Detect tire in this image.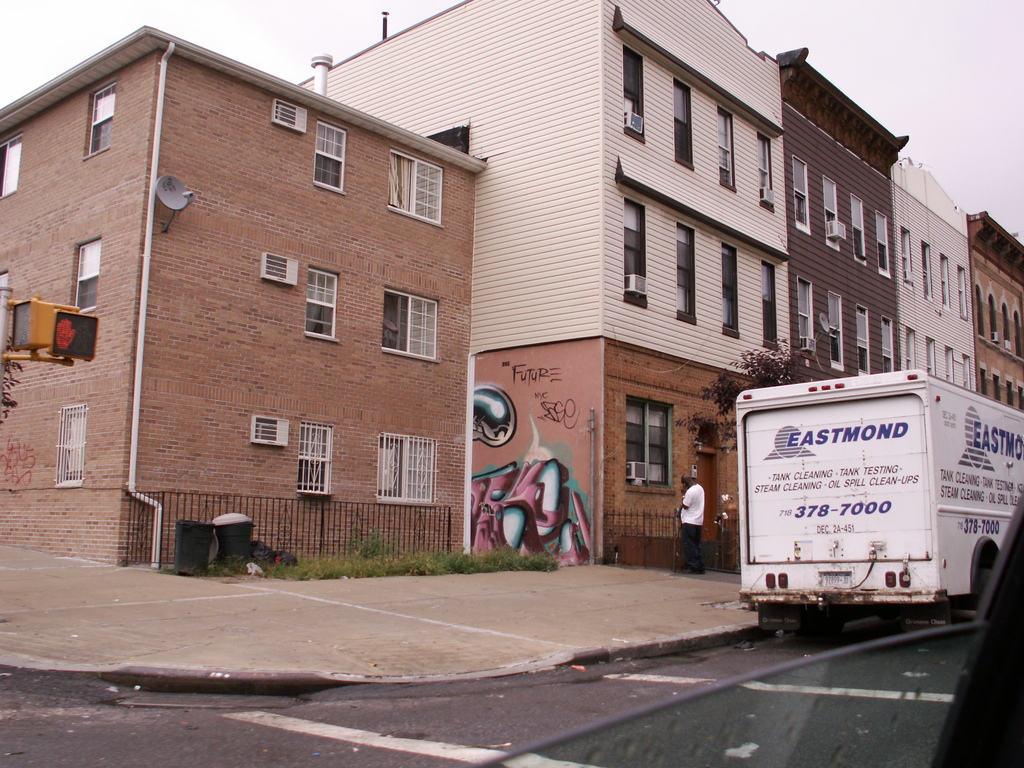
Detection: {"left": 807, "top": 601, "right": 836, "bottom": 641}.
